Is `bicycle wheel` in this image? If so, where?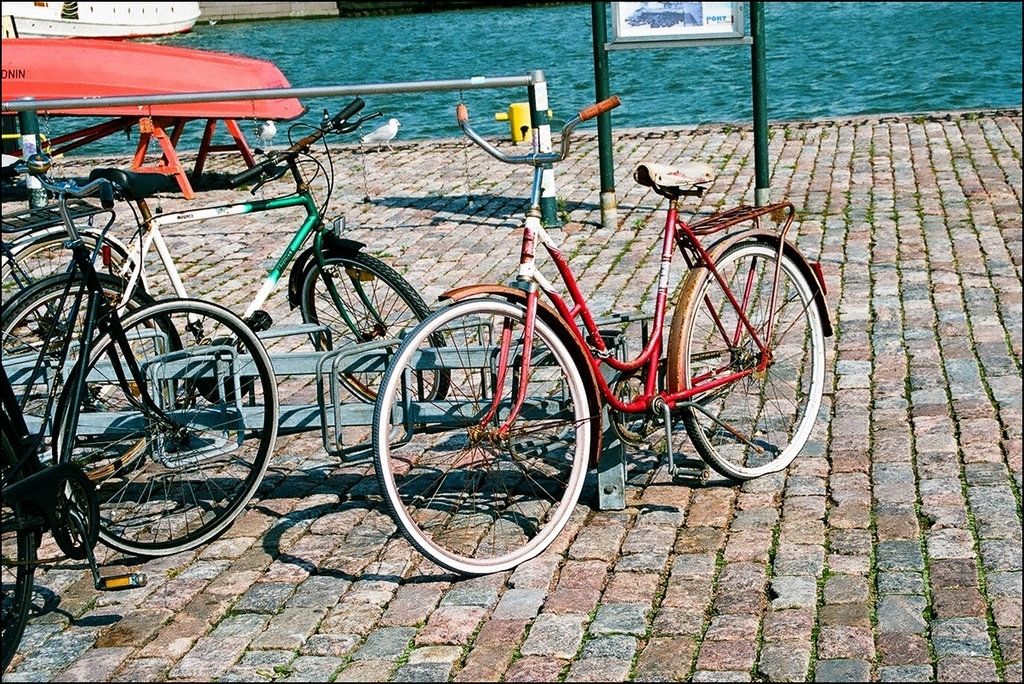
Yes, at [0,233,139,411].
